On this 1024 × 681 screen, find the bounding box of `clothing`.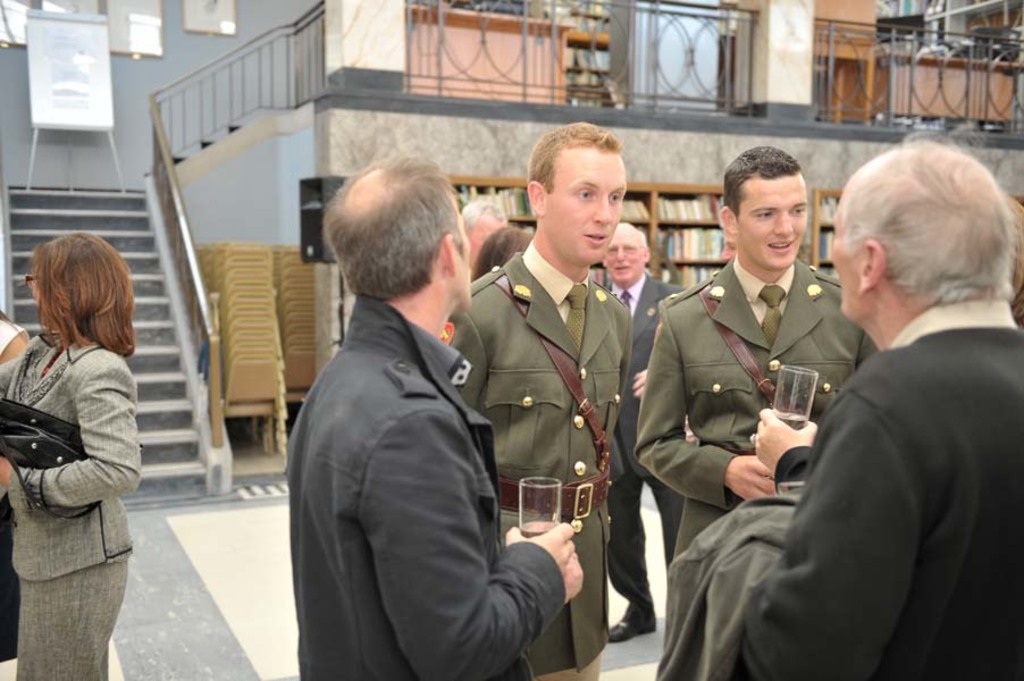
Bounding box: left=660, top=293, right=1023, bottom=680.
